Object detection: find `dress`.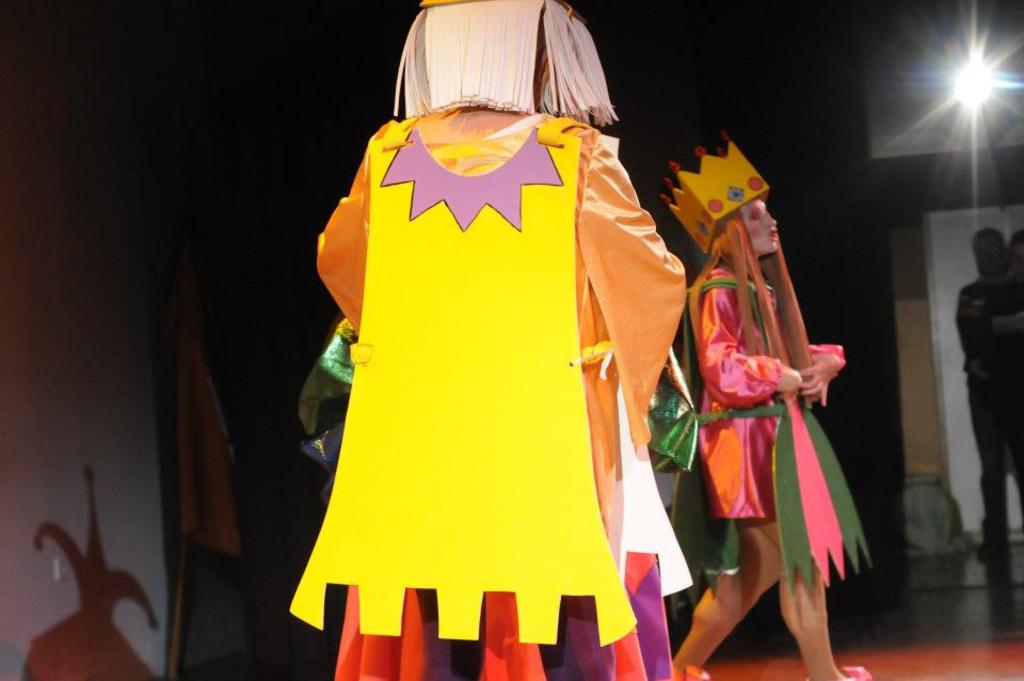
bbox=(695, 266, 843, 518).
